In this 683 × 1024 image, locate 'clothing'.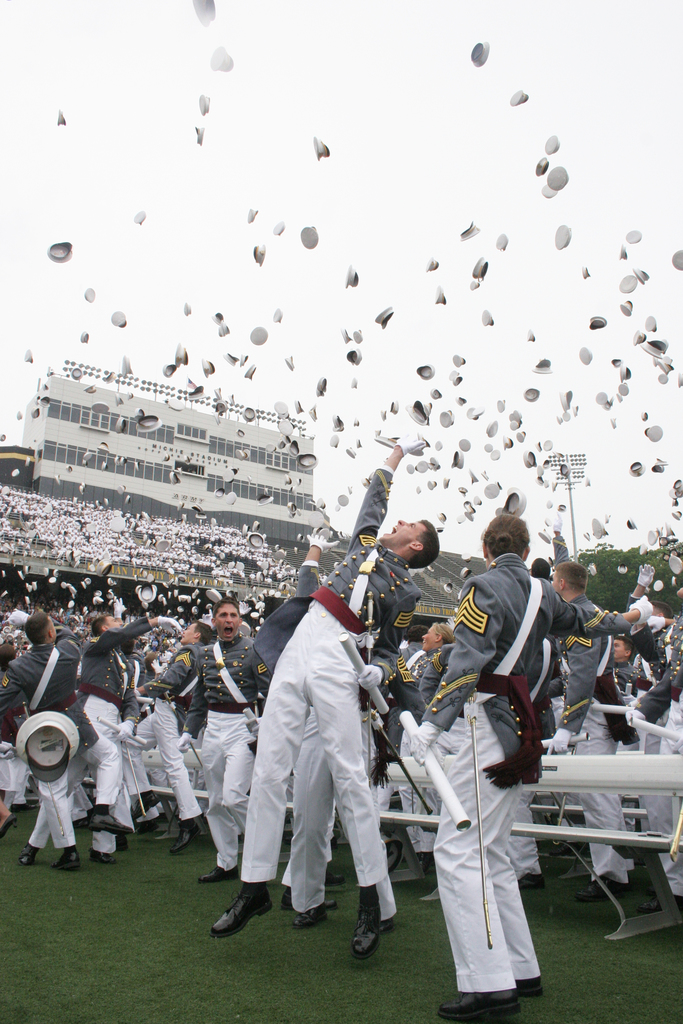
Bounding box: [0, 637, 114, 861].
